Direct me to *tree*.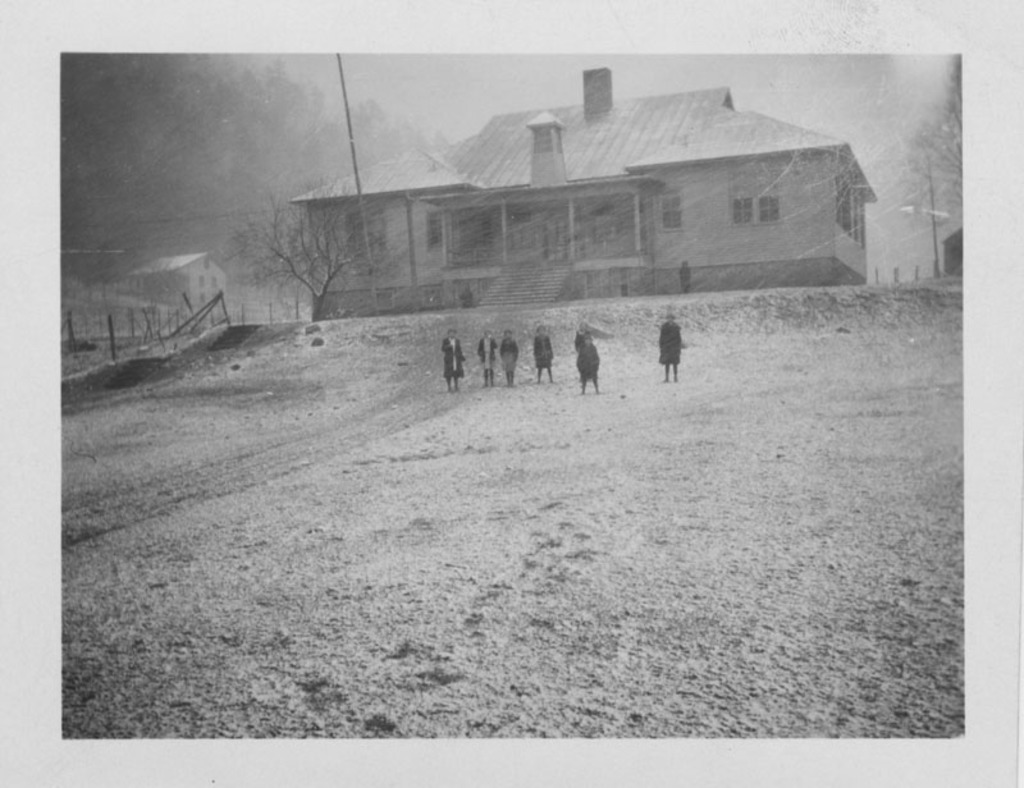
Direction: {"left": 233, "top": 171, "right": 384, "bottom": 319}.
